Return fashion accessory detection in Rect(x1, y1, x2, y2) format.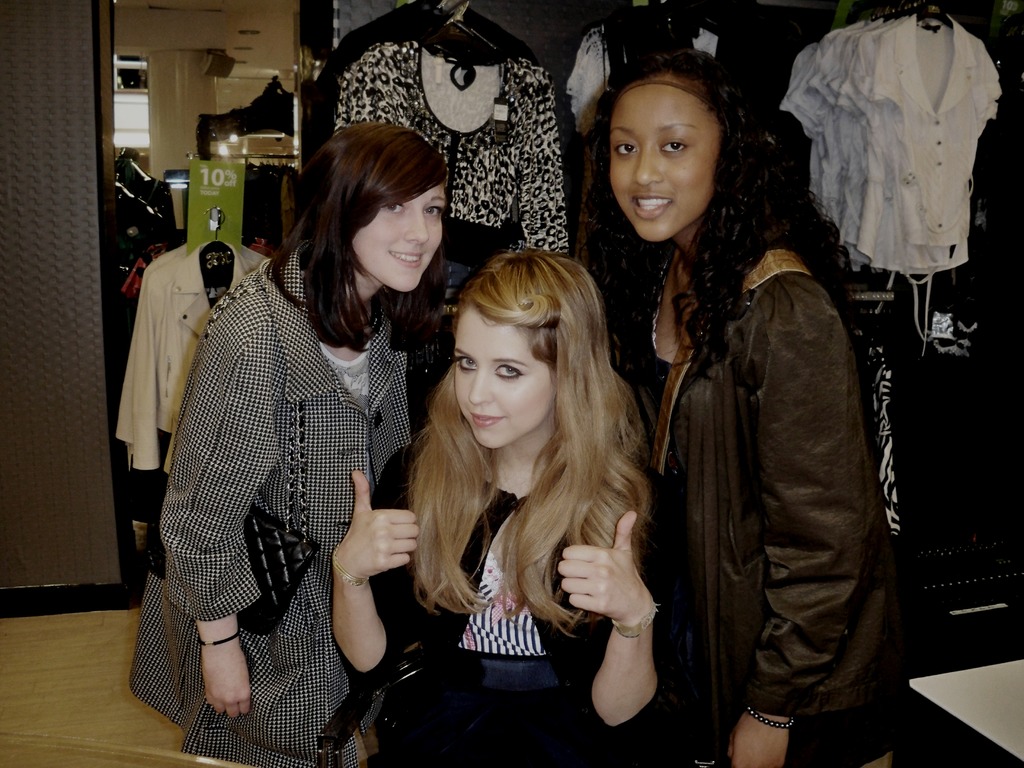
Rect(196, 621, 244, 650).
